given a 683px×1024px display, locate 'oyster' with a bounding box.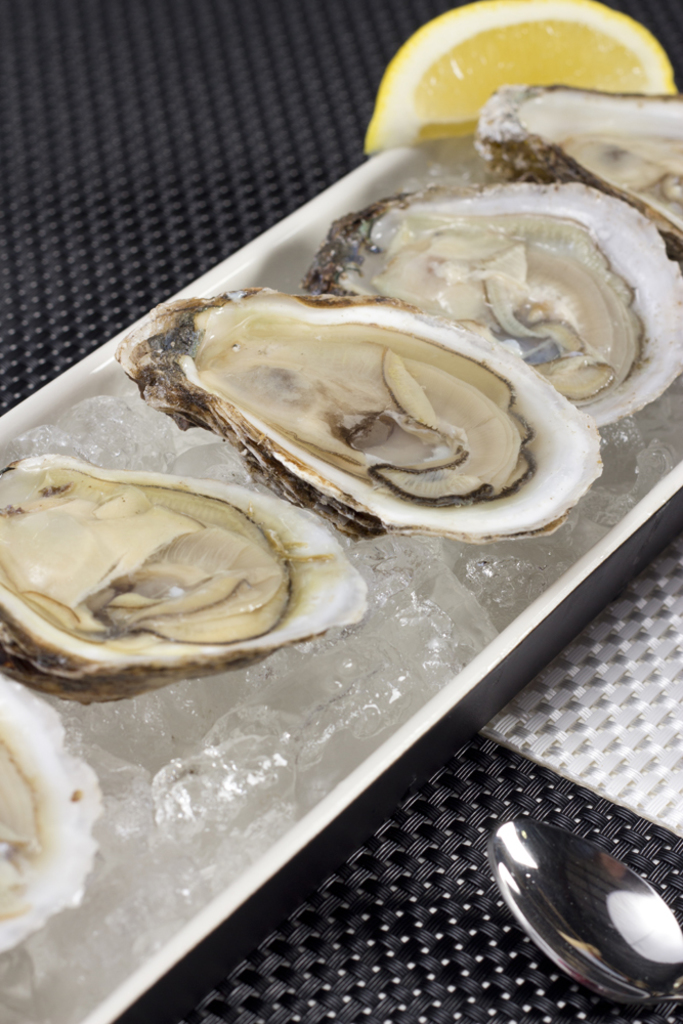
Located: (left=0, top=440, right=376, bottom=709).
